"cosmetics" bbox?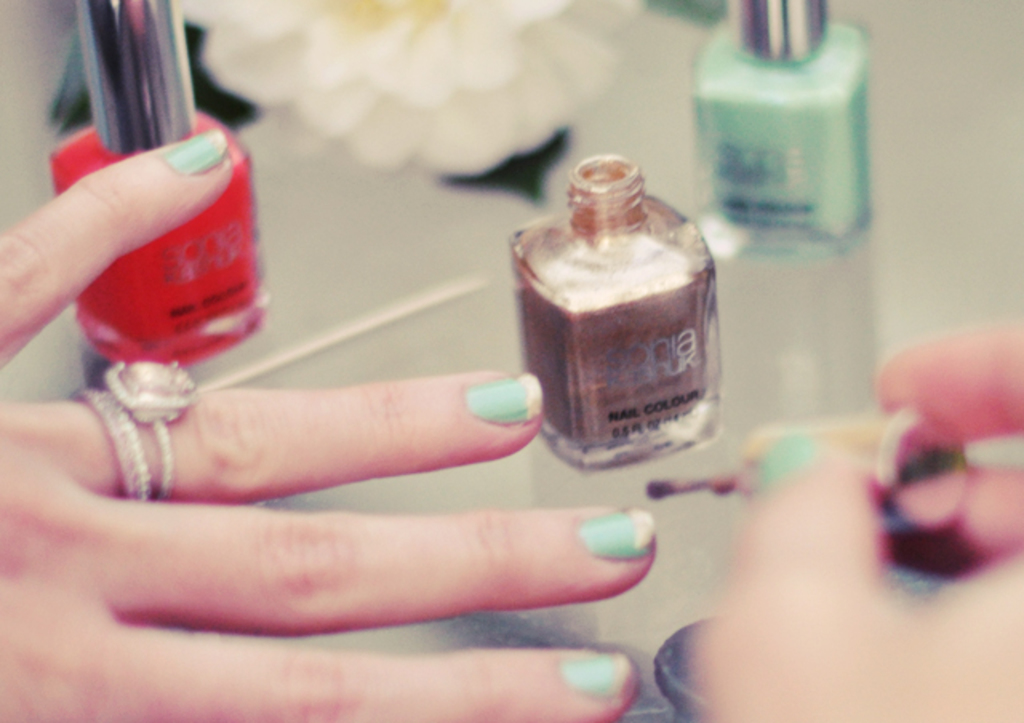
detection(501, 139, 728, 469)
